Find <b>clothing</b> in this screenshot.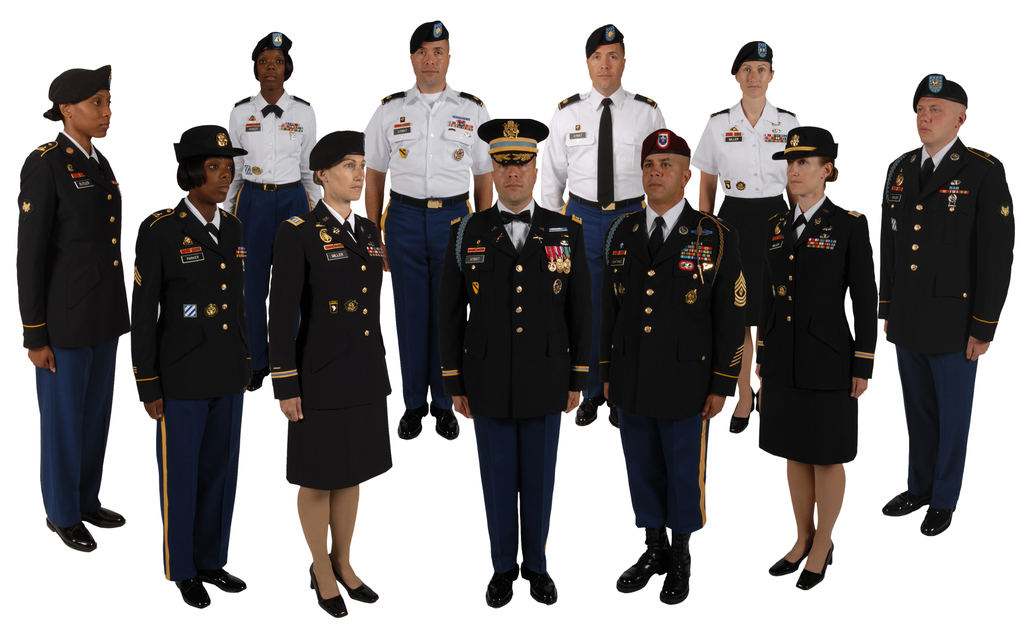
The bounding box for <b>clothing</b> is 129 195 266 585.
